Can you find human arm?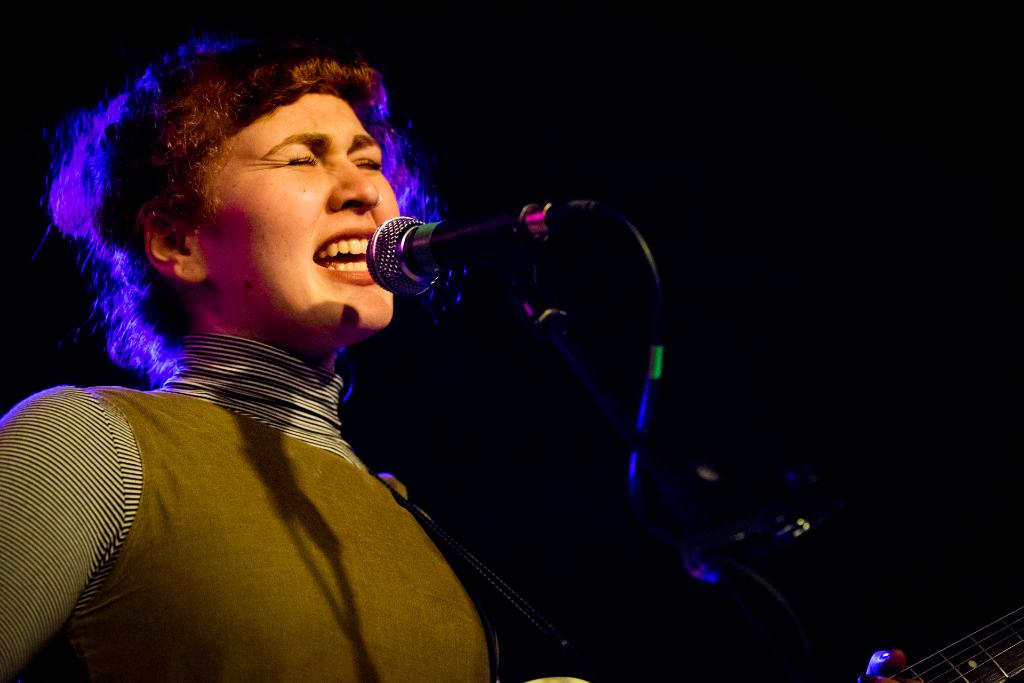
Yes, bounding box: rect(0, 393, 129, 682).
